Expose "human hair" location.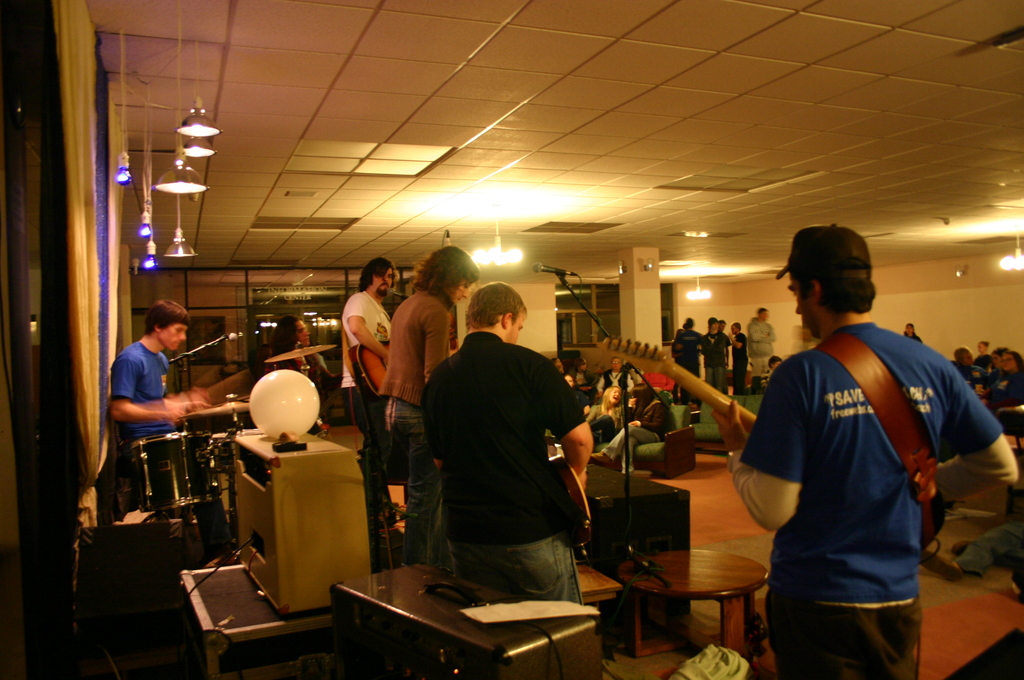
Exposed at {"x1": 409, "y1": 242, "x2": 481, "y2": 299}.
